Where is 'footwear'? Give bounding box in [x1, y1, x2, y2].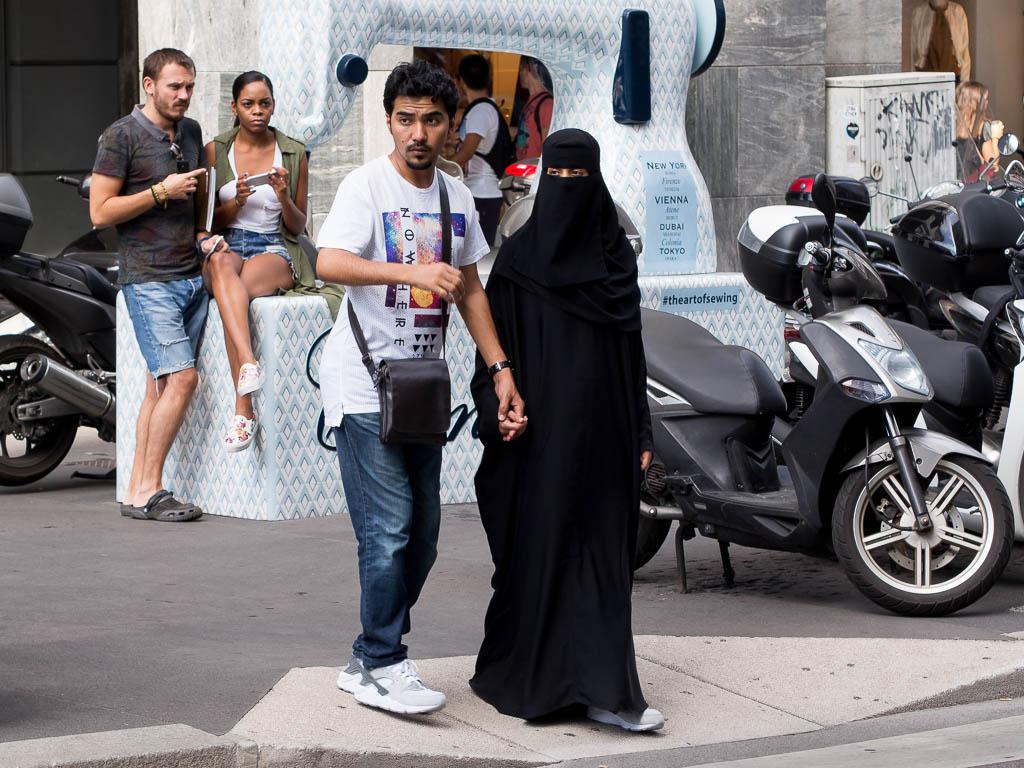
[134, 491, 206, 519].
